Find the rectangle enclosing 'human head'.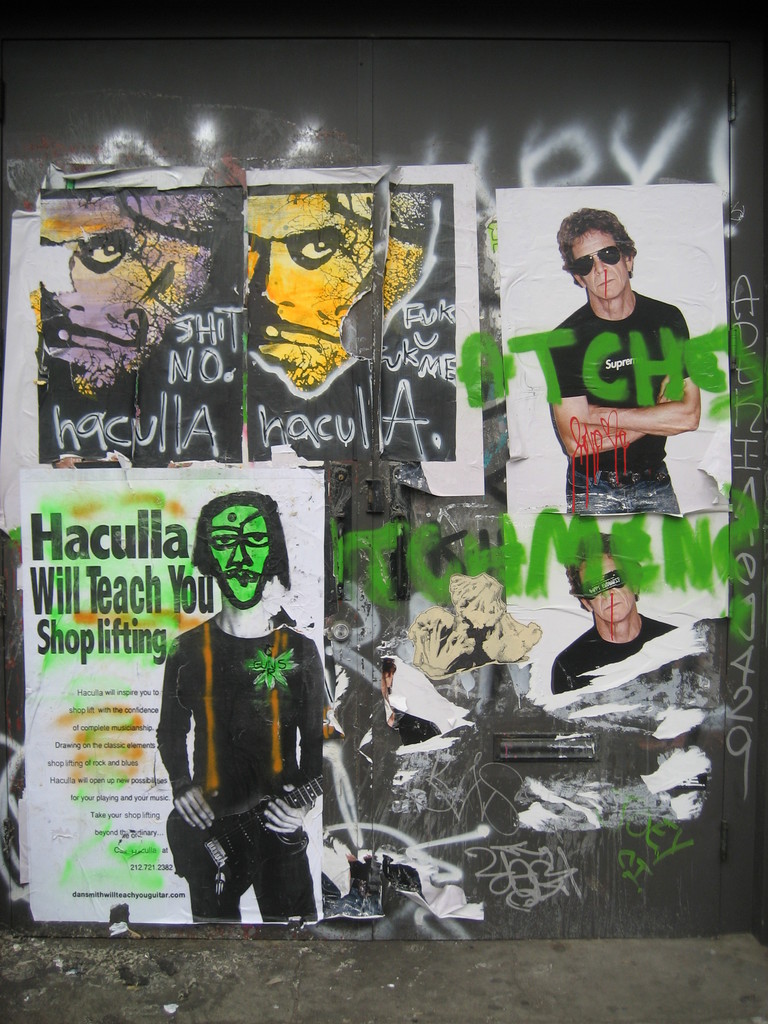
[555, 207, 636, 300].
